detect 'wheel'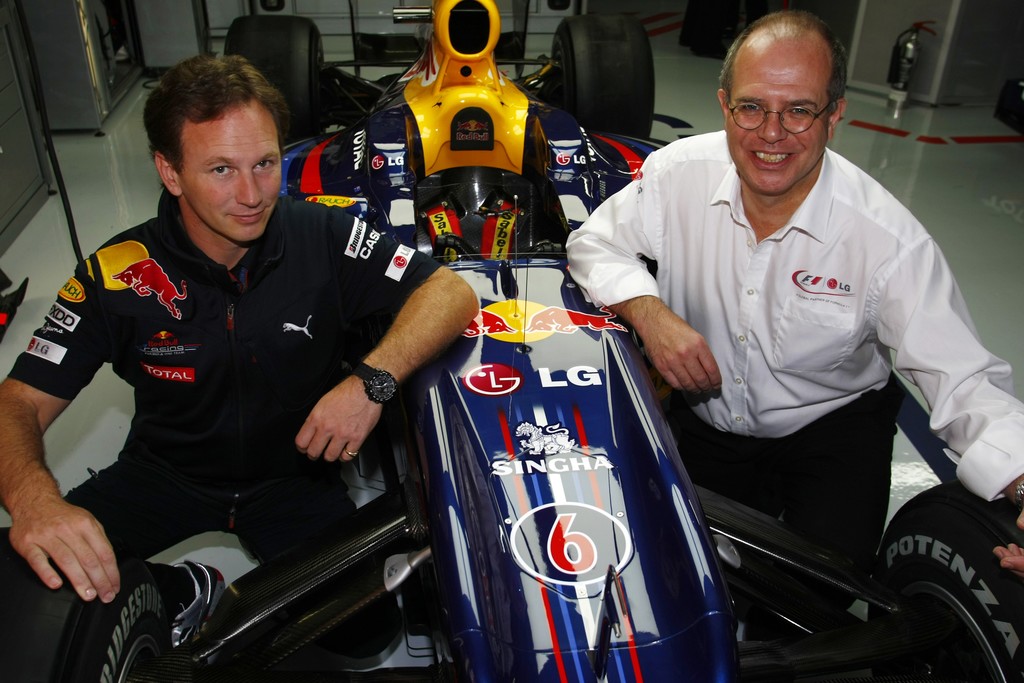
locate(218, 13, 328, 143)
